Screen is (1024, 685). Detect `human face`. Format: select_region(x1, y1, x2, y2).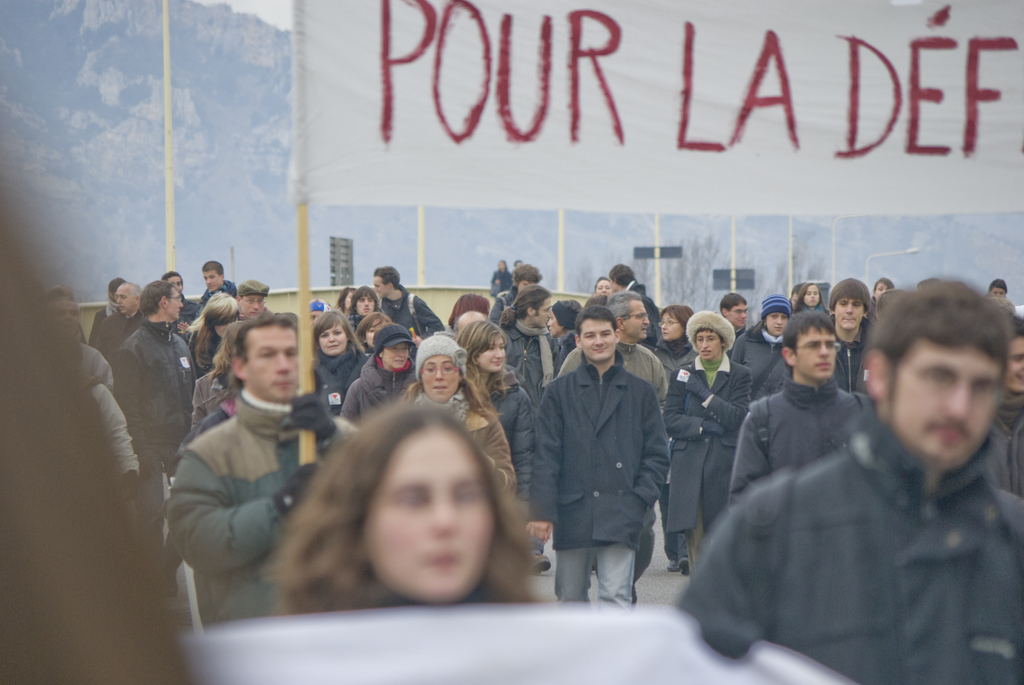
select_region(115, 287, 134, 313).
